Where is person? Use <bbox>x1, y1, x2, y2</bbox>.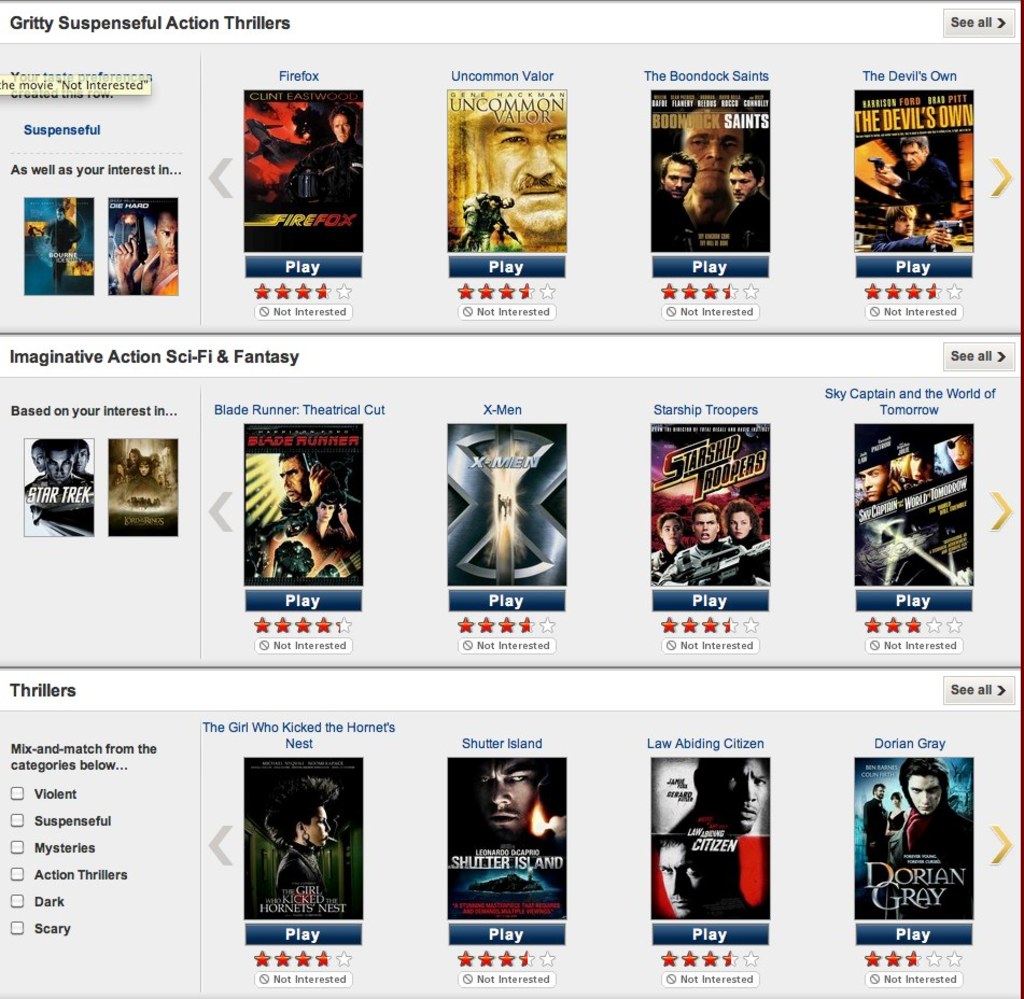
<bbox>471, 105, 574, 255</bbox>.
